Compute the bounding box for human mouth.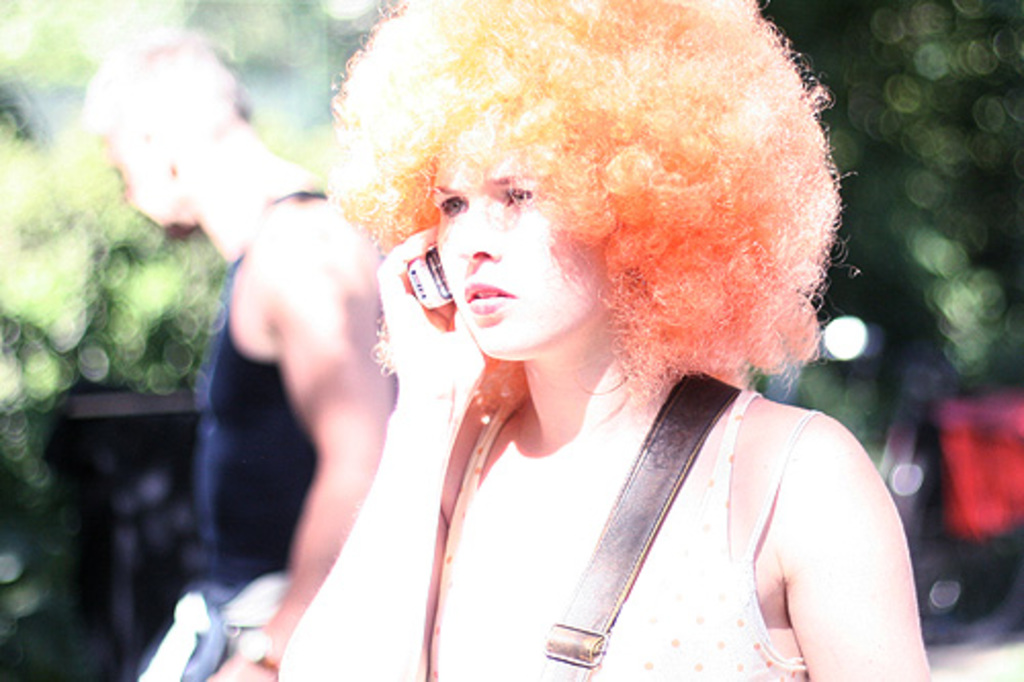
BBox(465, 283, 512, 315).
